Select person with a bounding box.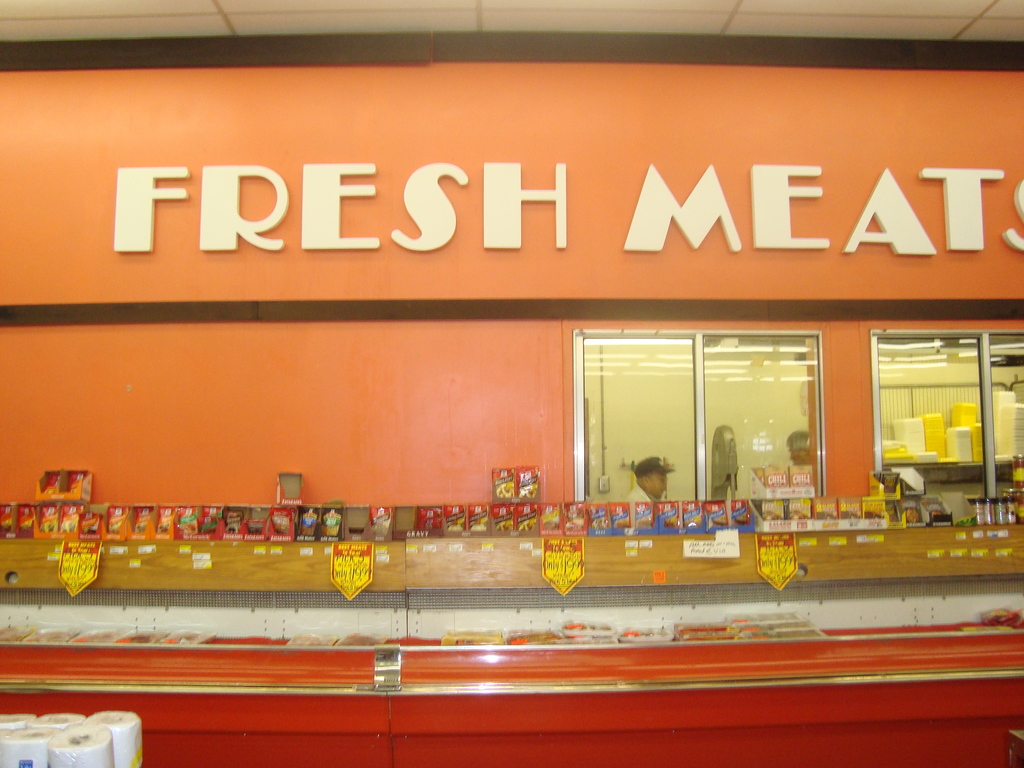
624,456,671,504.
